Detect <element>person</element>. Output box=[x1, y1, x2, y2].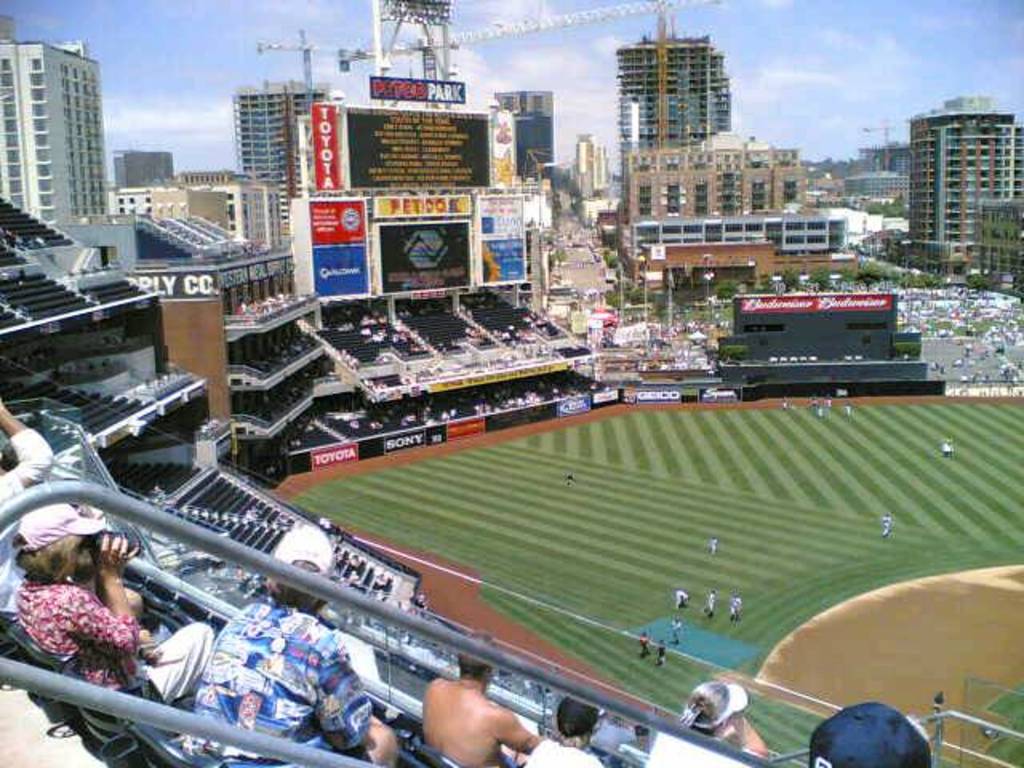
box=[565, 472, 574, 486].
